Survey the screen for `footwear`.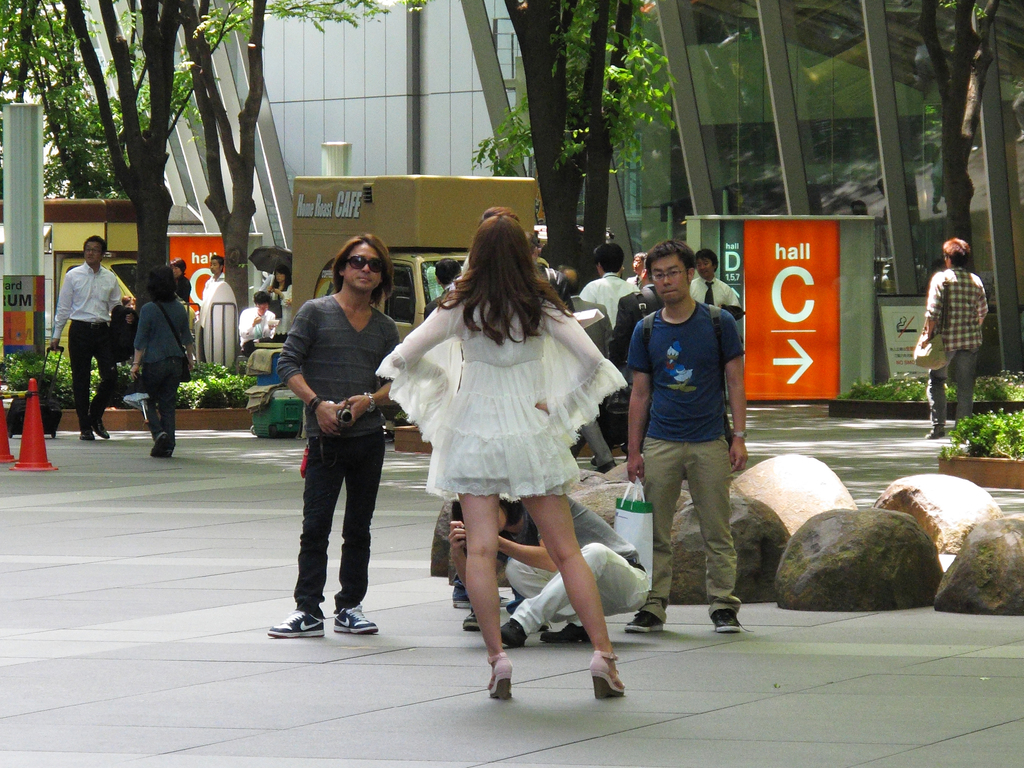
Survey found: [x1=459, y1=611, x2=477, y2=632].
